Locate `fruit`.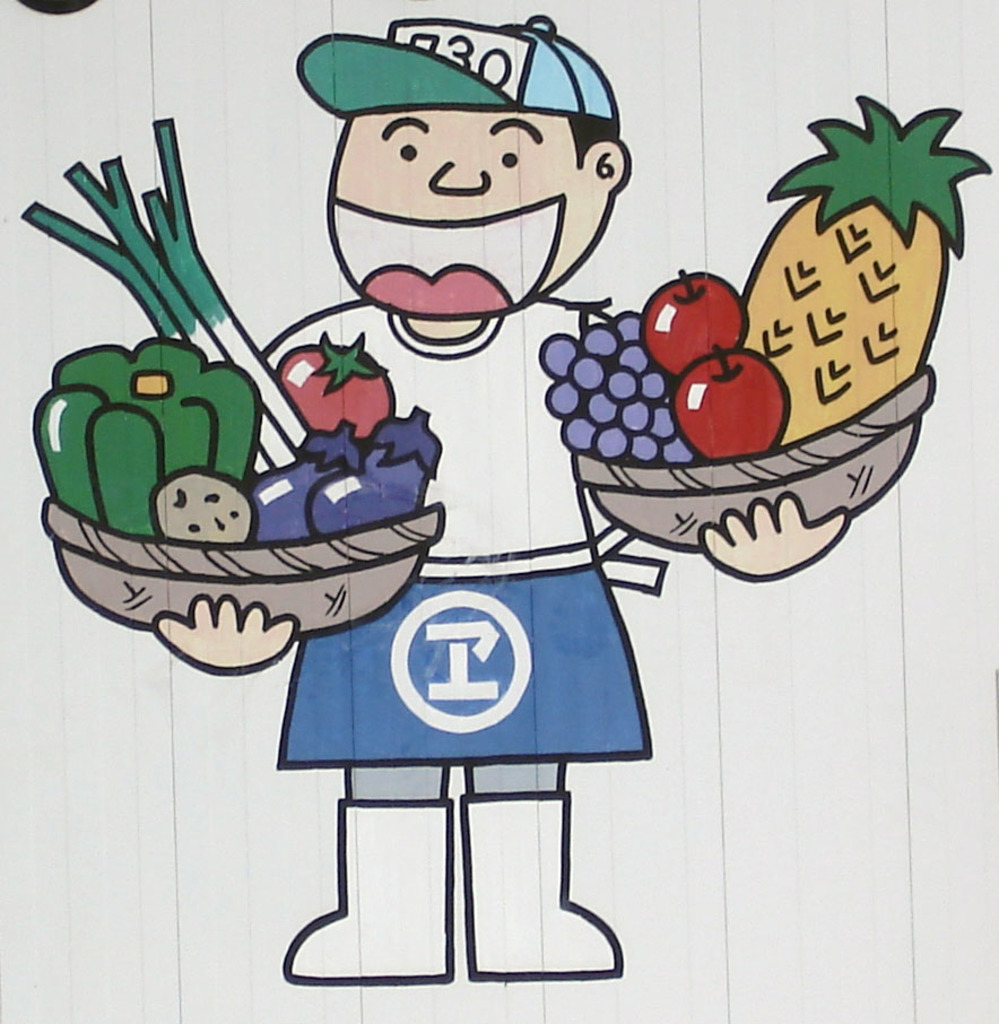
Bounding box: box(657, 262, 771, 362).
